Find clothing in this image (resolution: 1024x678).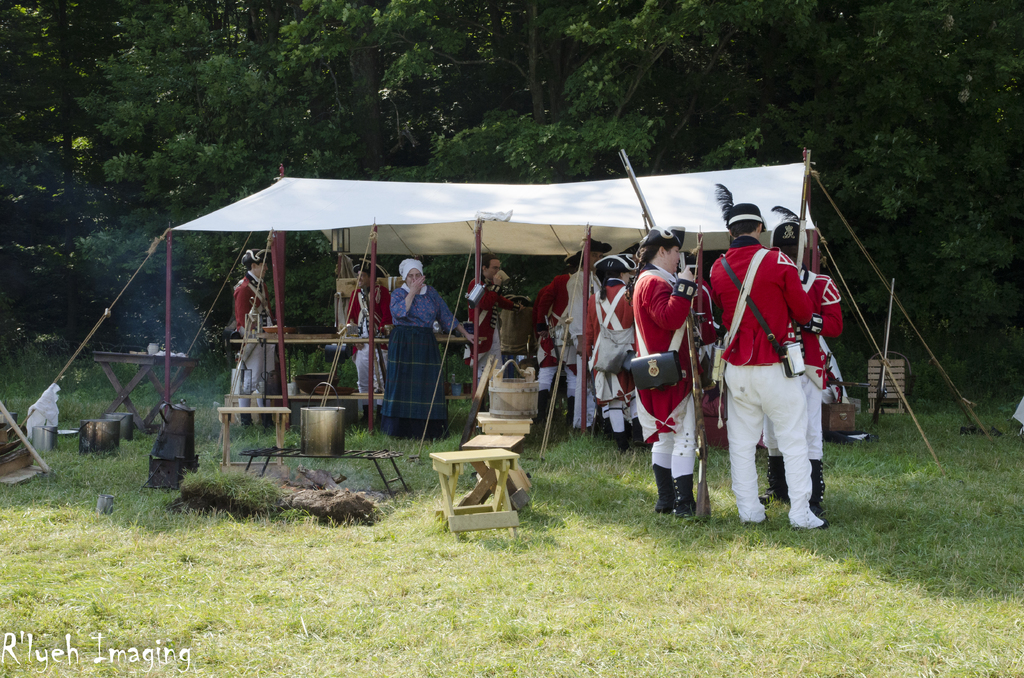
Rect(461, 275, 516, 383).
